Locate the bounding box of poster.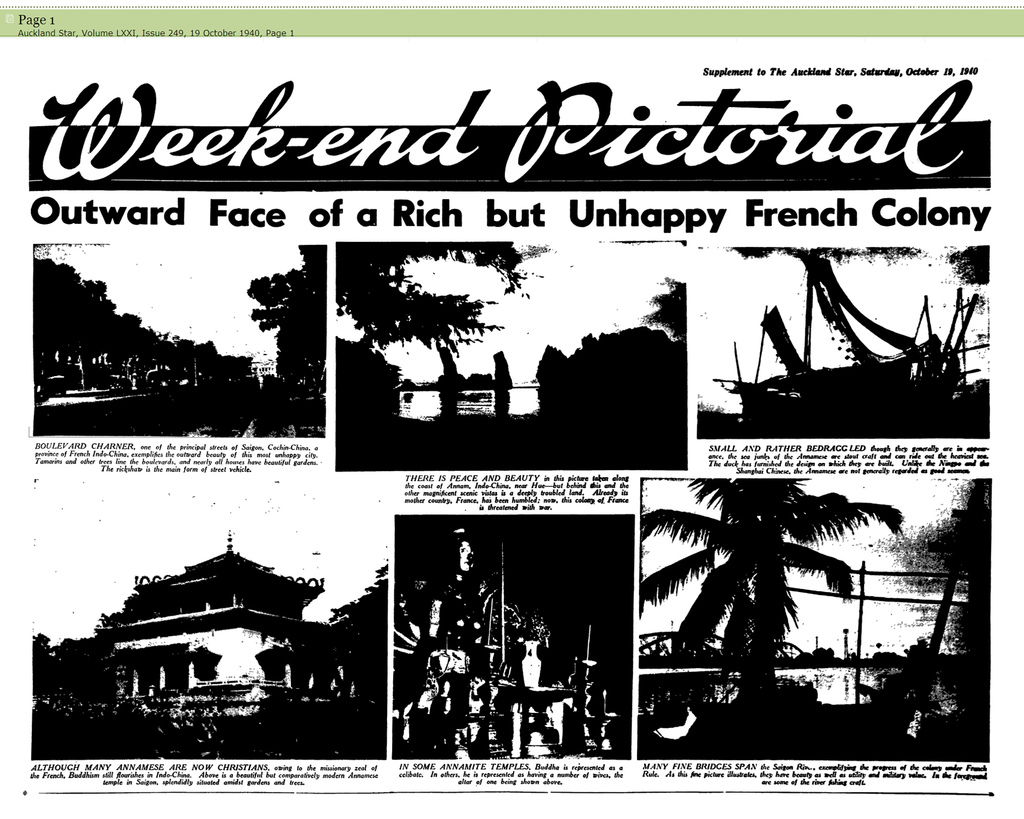
Bounding box: <box>0,0,1023,818</box>.
